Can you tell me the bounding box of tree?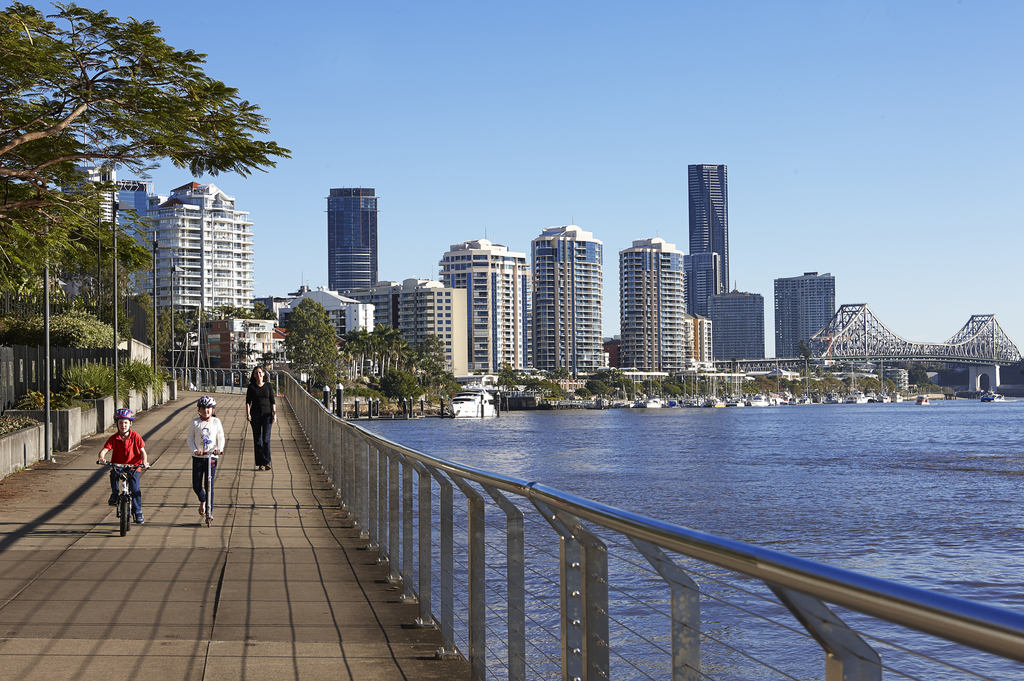
box(343, 321, 408, 380).
